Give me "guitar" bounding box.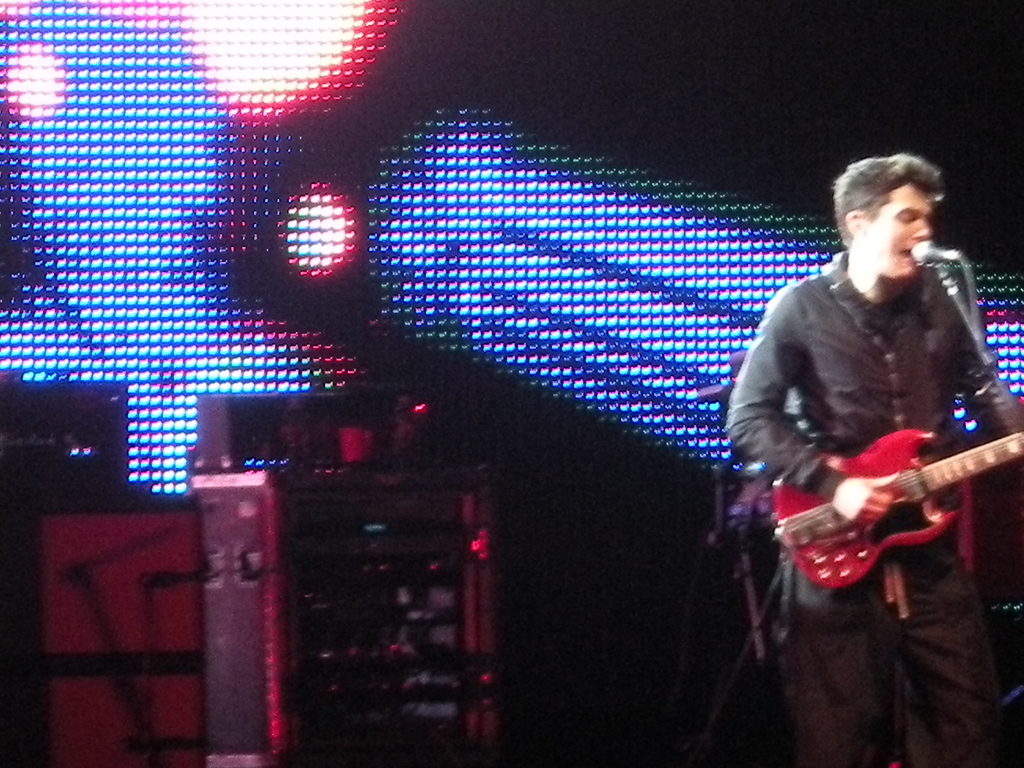
[764,419,1008,590].
